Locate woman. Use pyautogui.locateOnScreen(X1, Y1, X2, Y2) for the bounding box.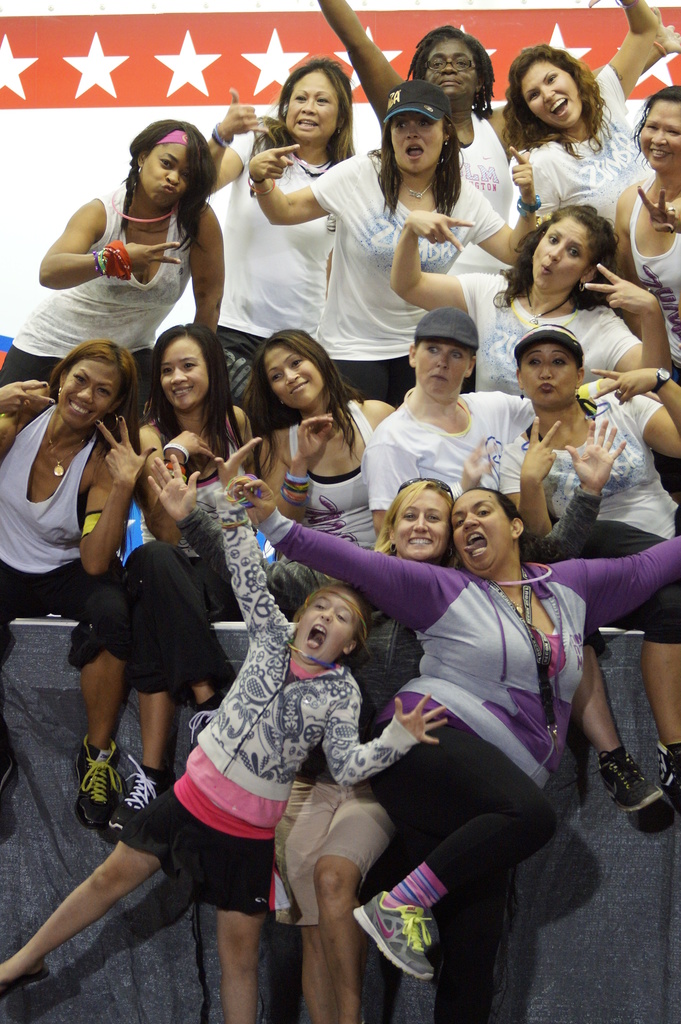
pyautogui.locateOnScreen(226, 471, 680, 1023).
